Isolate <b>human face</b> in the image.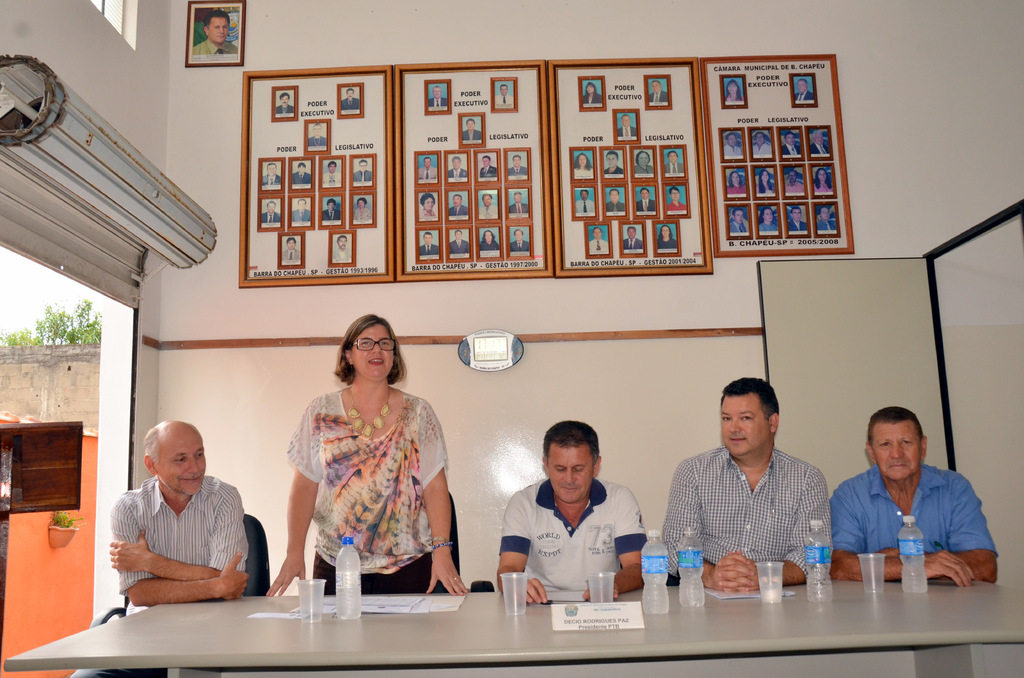
Isolated region: 796/77/808/95.
